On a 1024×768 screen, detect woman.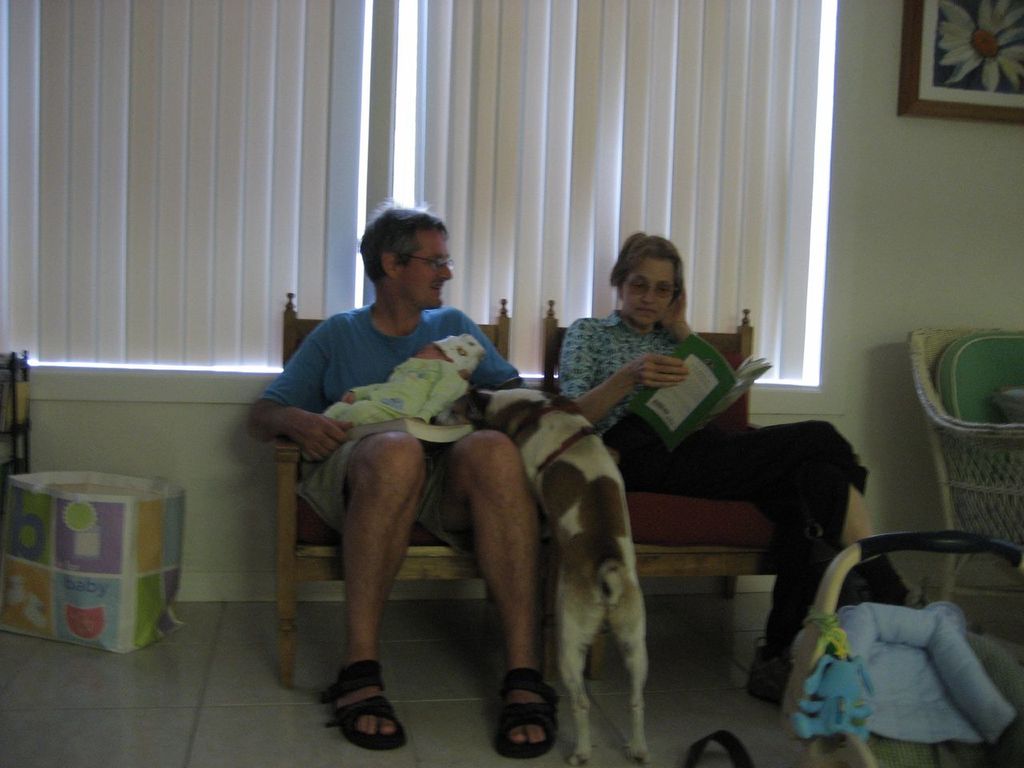
(559,235,862,707).
